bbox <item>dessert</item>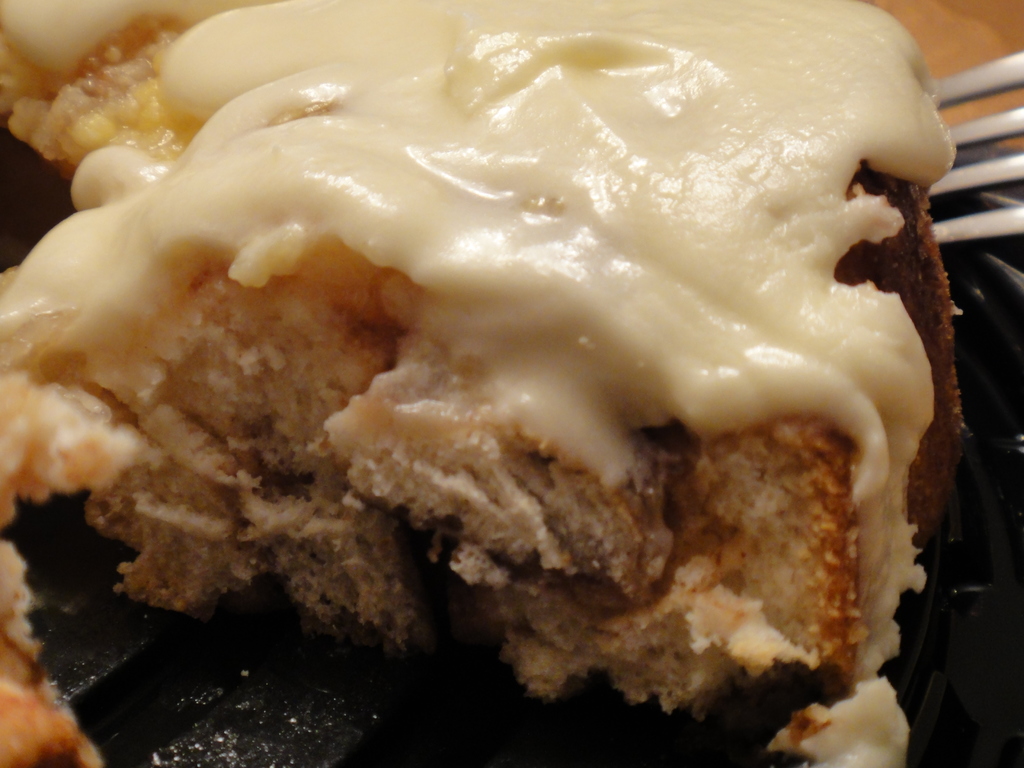
[0, 6, 993, 706]
